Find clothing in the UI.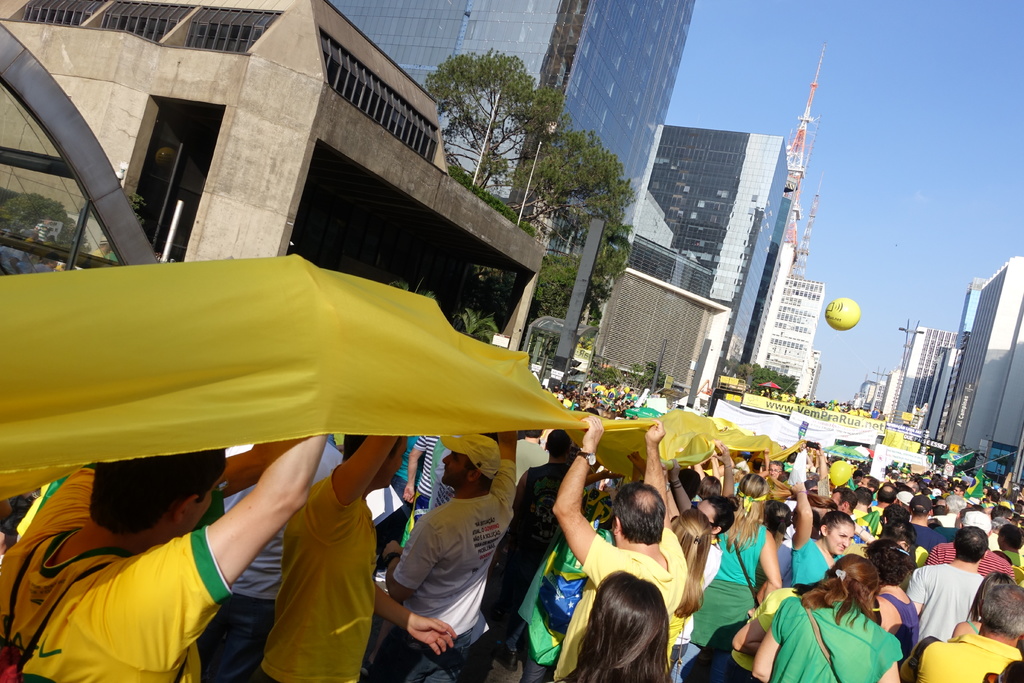
UI element at box(750, 597, 908, 682).
